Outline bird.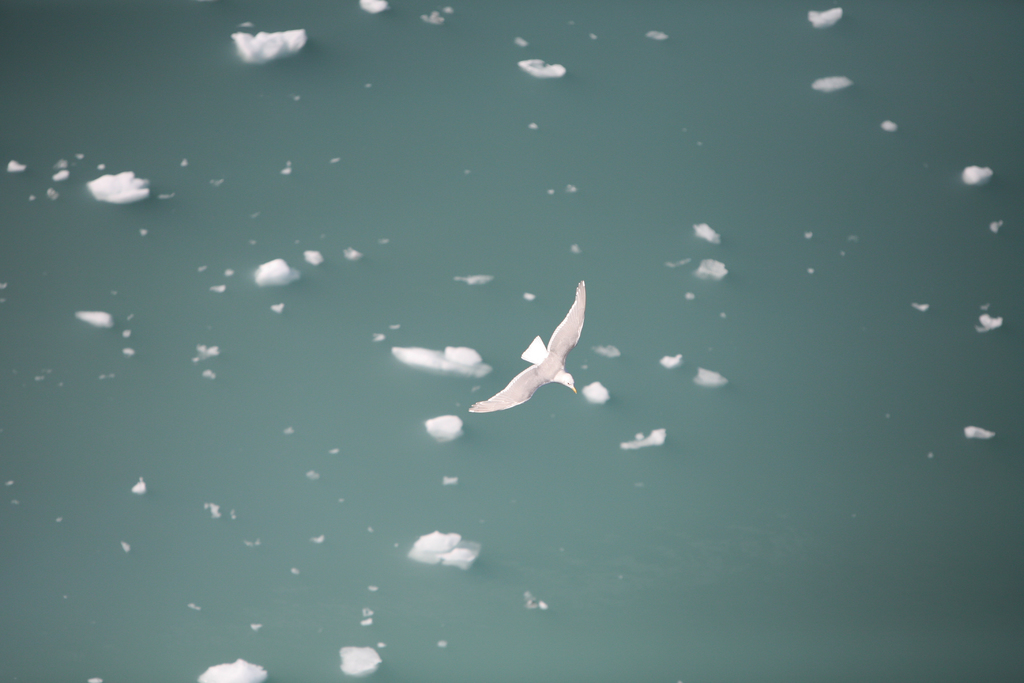
Outline: bbox=(455, 273, 582, 422).
